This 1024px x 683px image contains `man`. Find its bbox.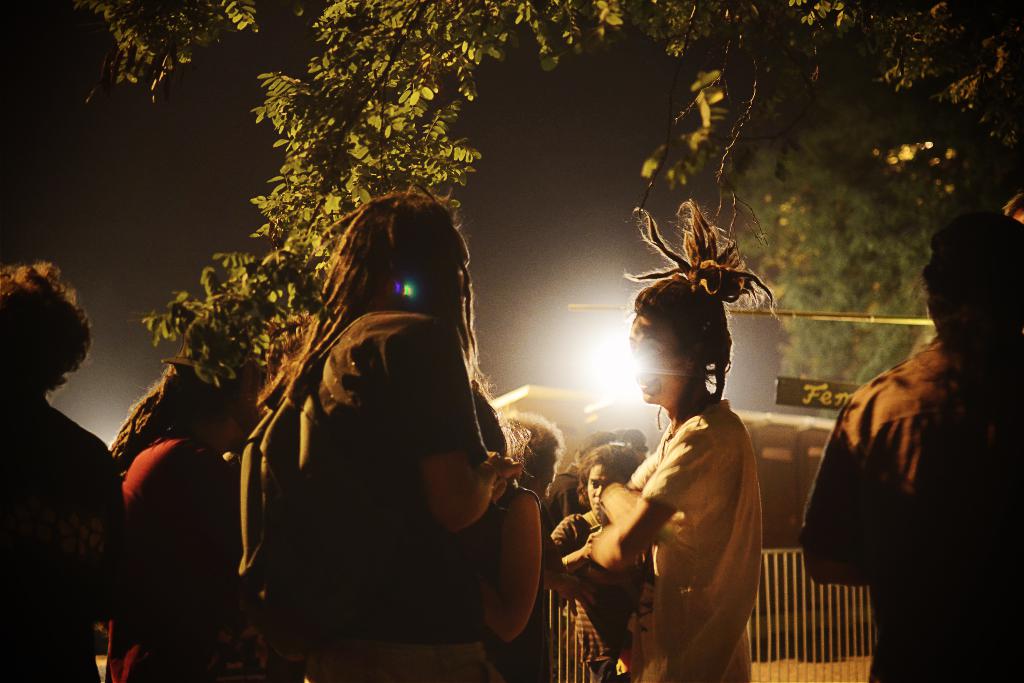
803/217/1007/672.
